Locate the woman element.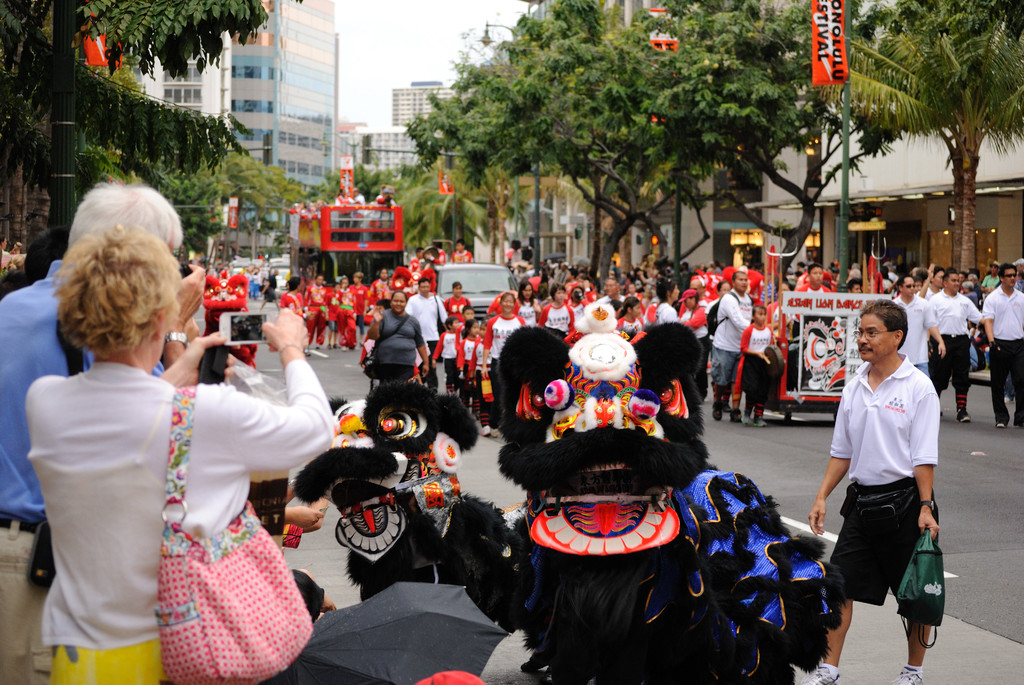
Element bbox: (653,277,682,324).
